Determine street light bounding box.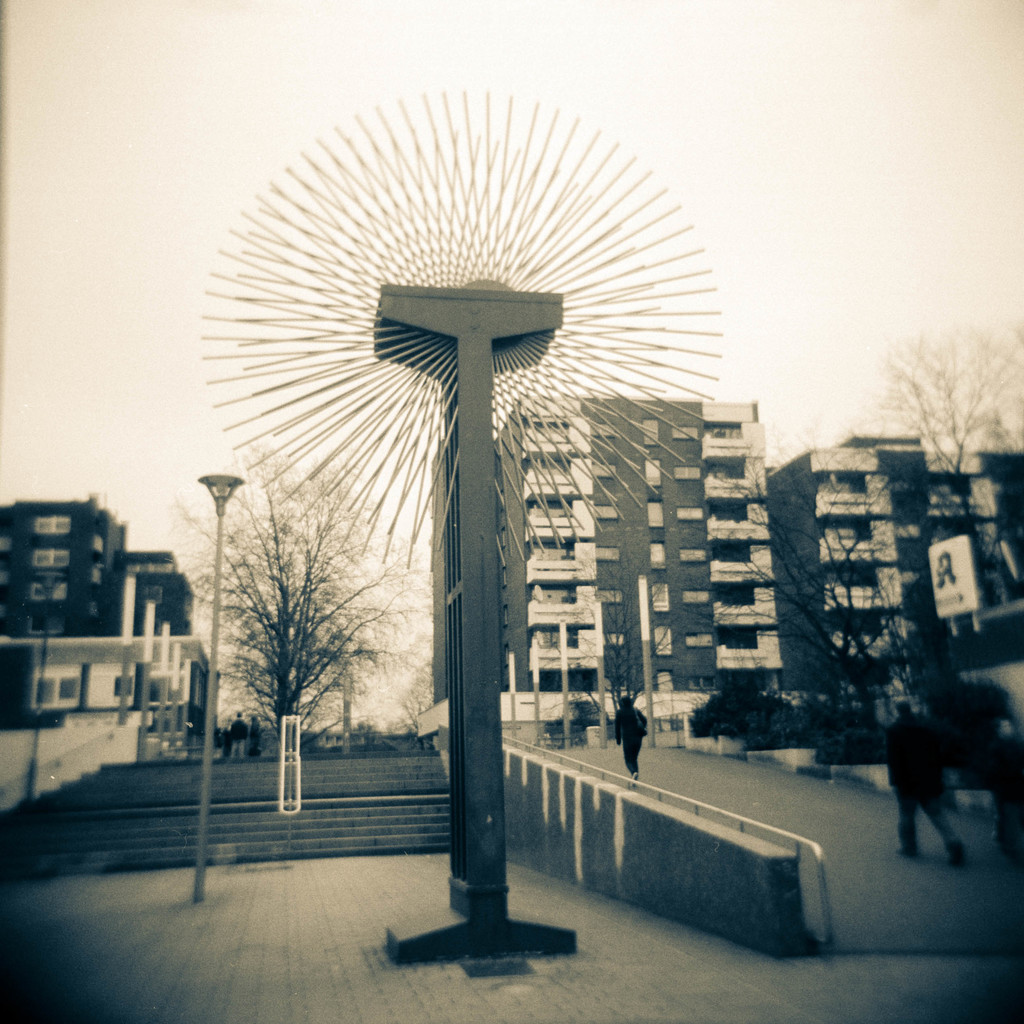
Determined: region(190, 467, 237, 895).
